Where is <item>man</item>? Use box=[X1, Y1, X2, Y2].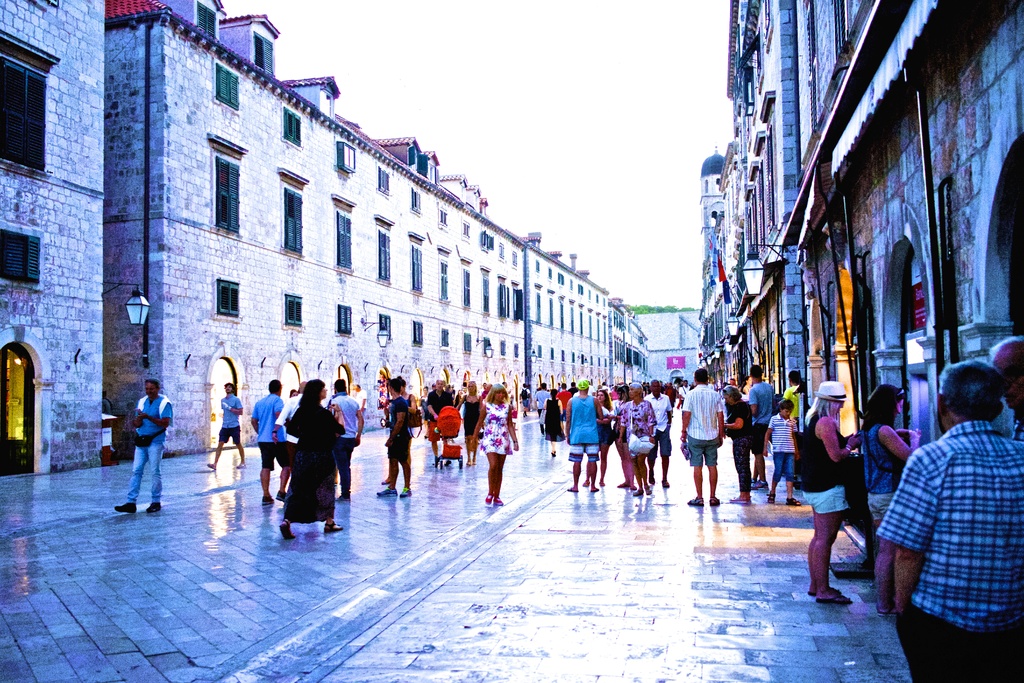
box=[201, 381, 244, 470].
